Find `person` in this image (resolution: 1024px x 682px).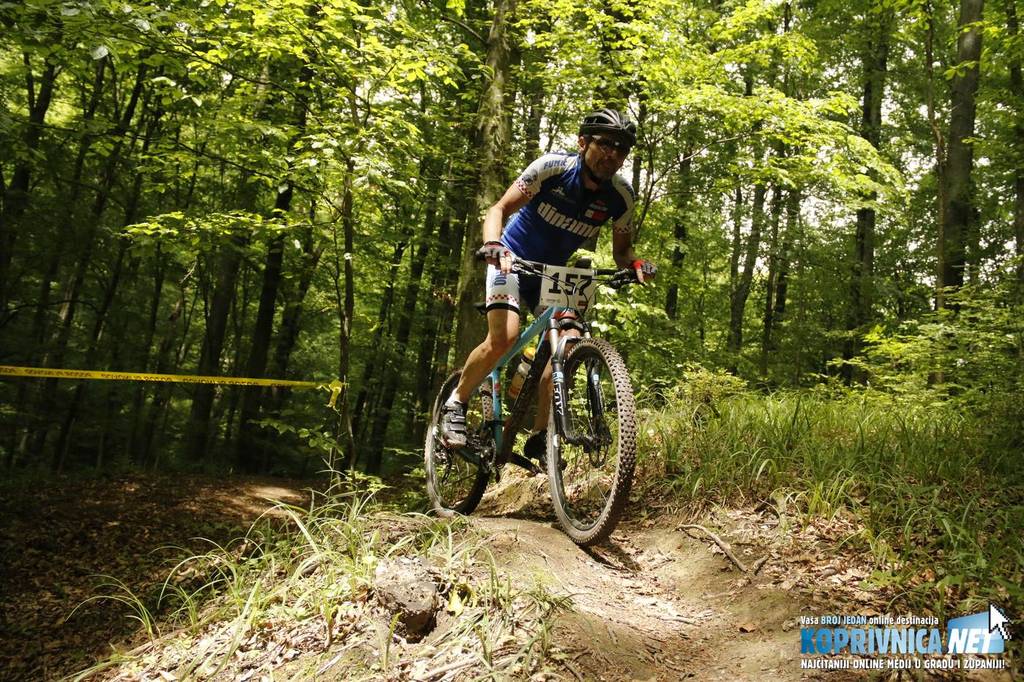
<region>437, 110, 655, 447</region>.
